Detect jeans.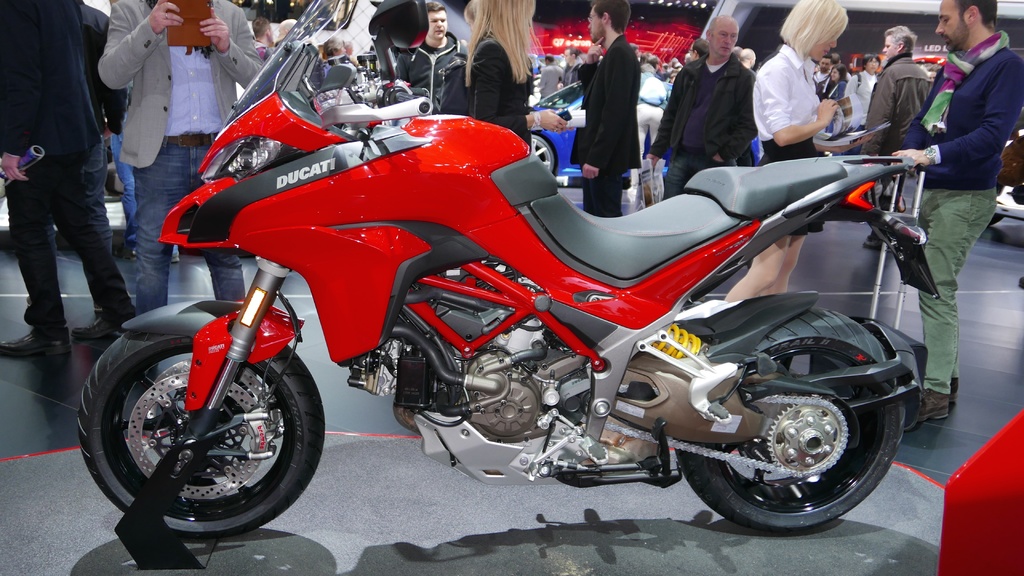
Detected at left=134, top=132, right=241, bottom=307.
